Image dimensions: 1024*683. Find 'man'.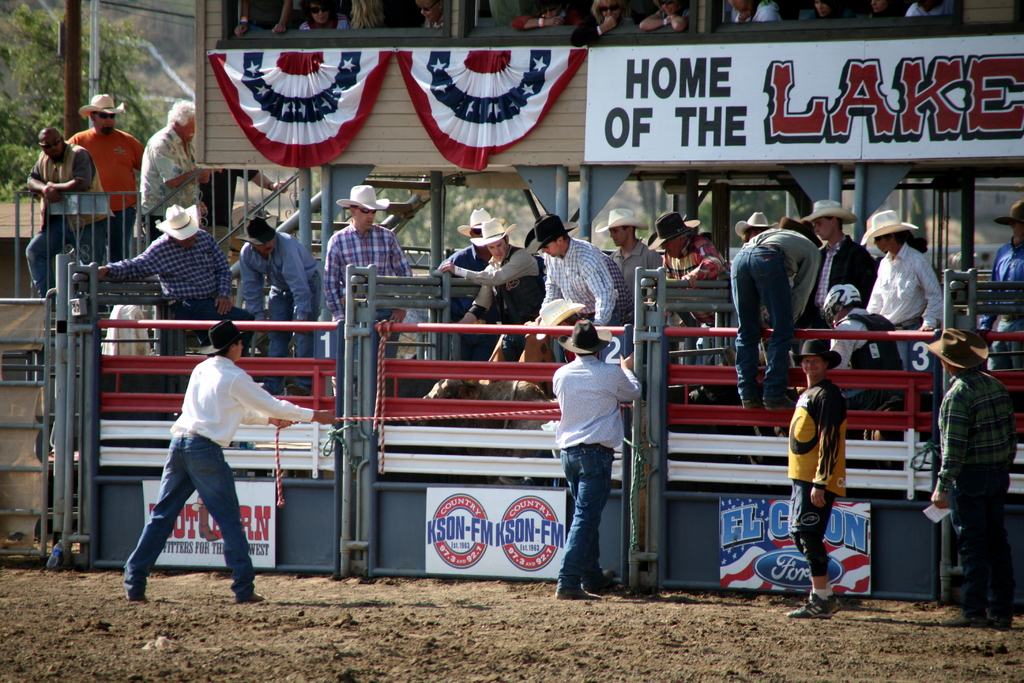
[x1=139, y1=100, x2=221, y2=247].
